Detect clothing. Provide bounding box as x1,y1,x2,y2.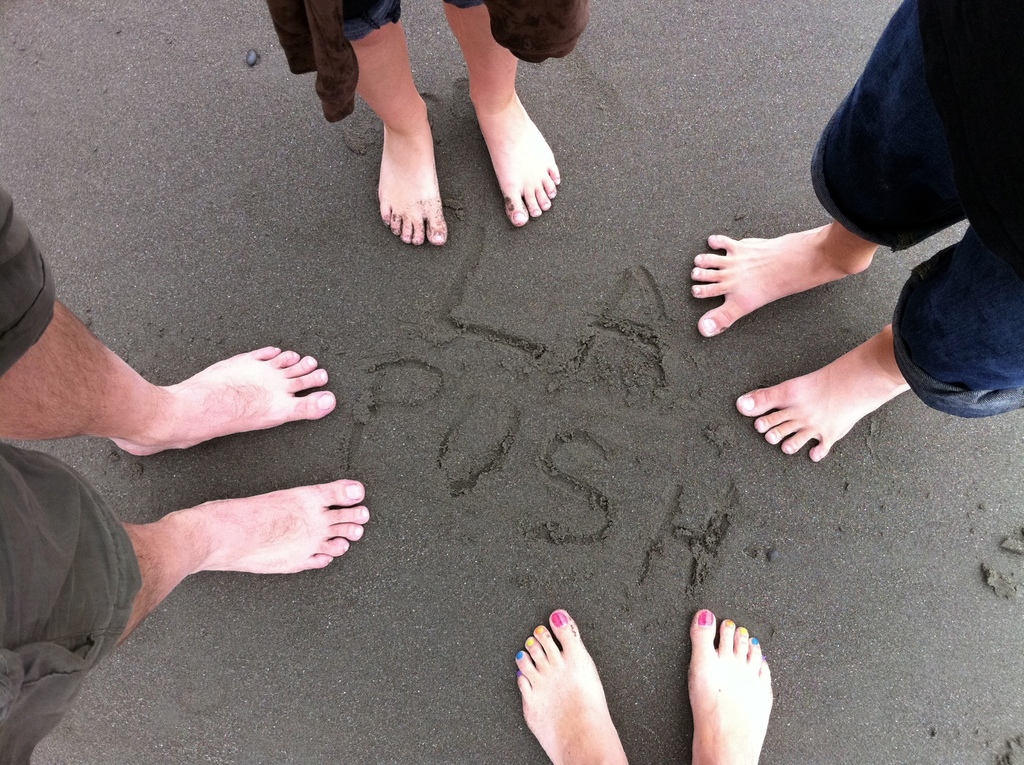
0,440,144,762.
